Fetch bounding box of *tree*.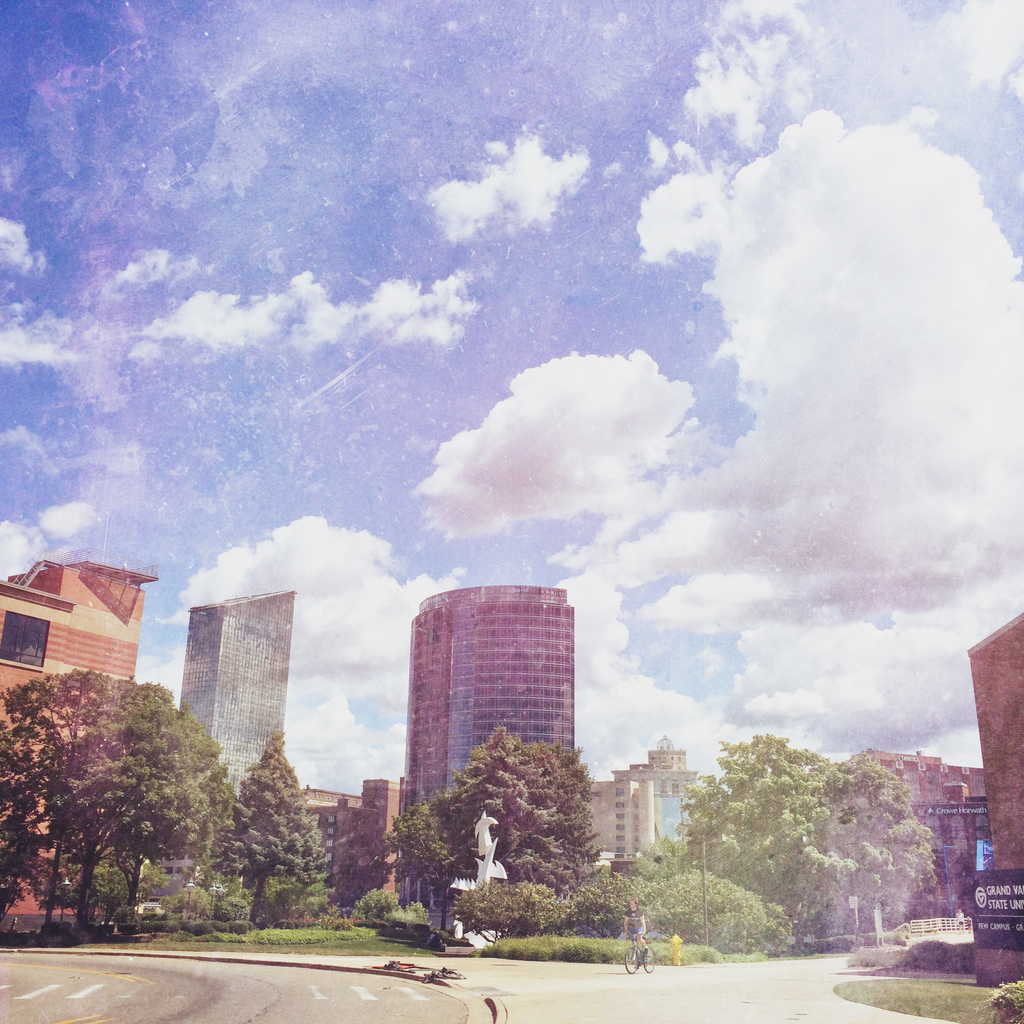
Bbox: crop(200, 756, 254, 889).
